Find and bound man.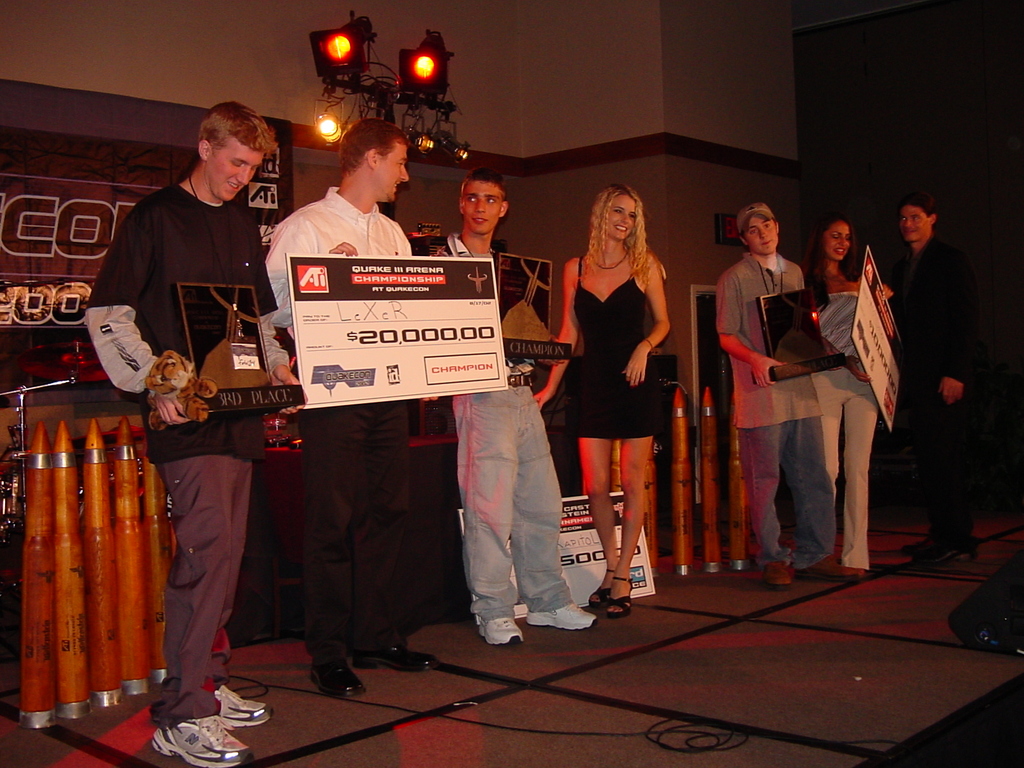
Bound: <bbox>873, 178, 1002, 556</bbox>.
